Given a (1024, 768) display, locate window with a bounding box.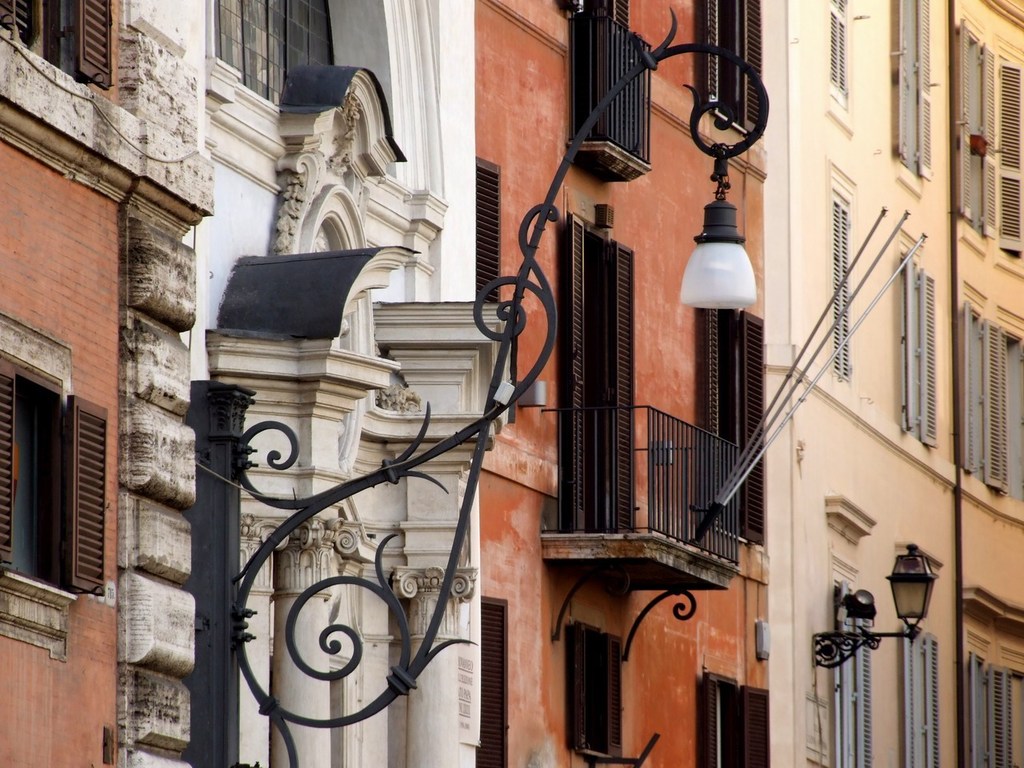
Located: {"x1": 714, "y1": 0, "x2": 744, "y2": 128}.
